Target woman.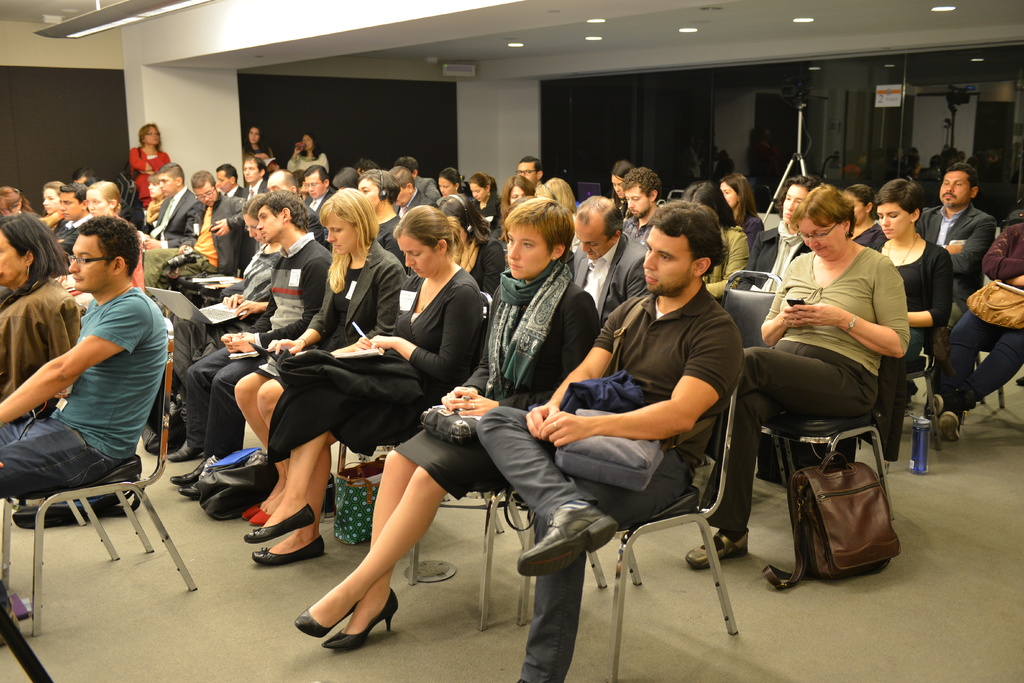
Target region: rect(746, 161, 923, 601).
